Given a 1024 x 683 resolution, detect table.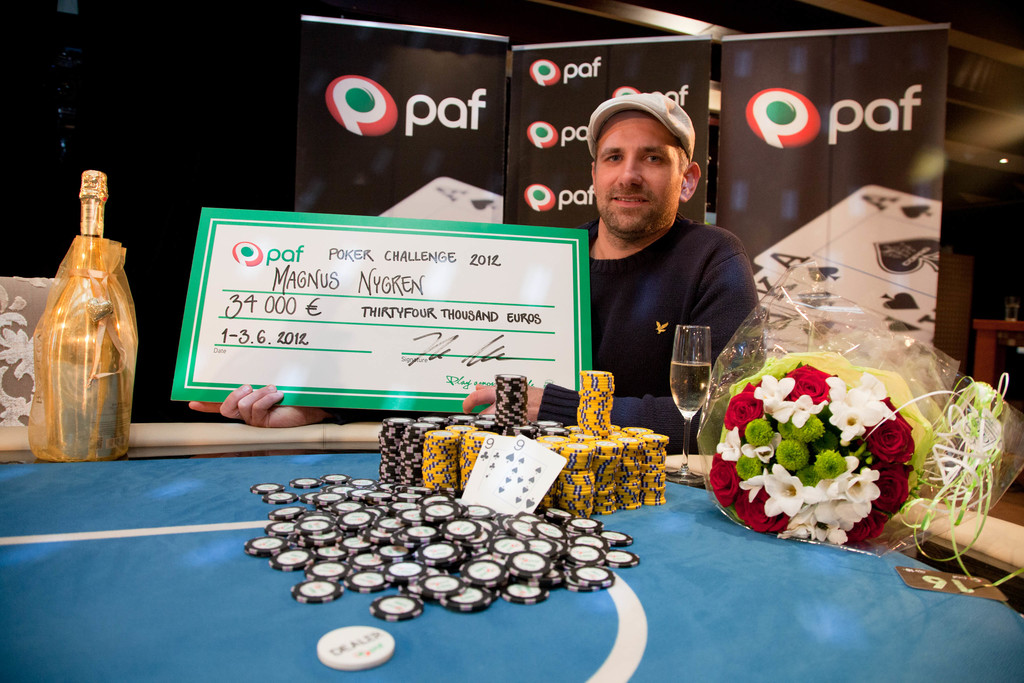
[left=0, top=420, right=1023, bottom=682].
